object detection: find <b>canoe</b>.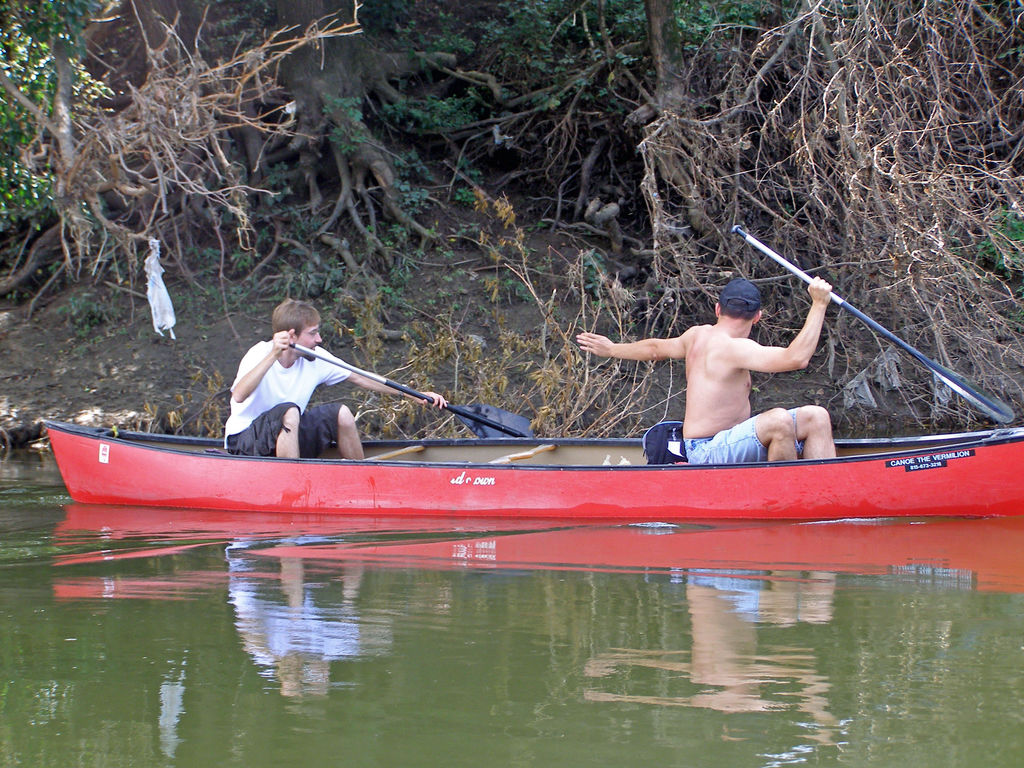
x1=36, y1=420, x2=1023, y2=525.
